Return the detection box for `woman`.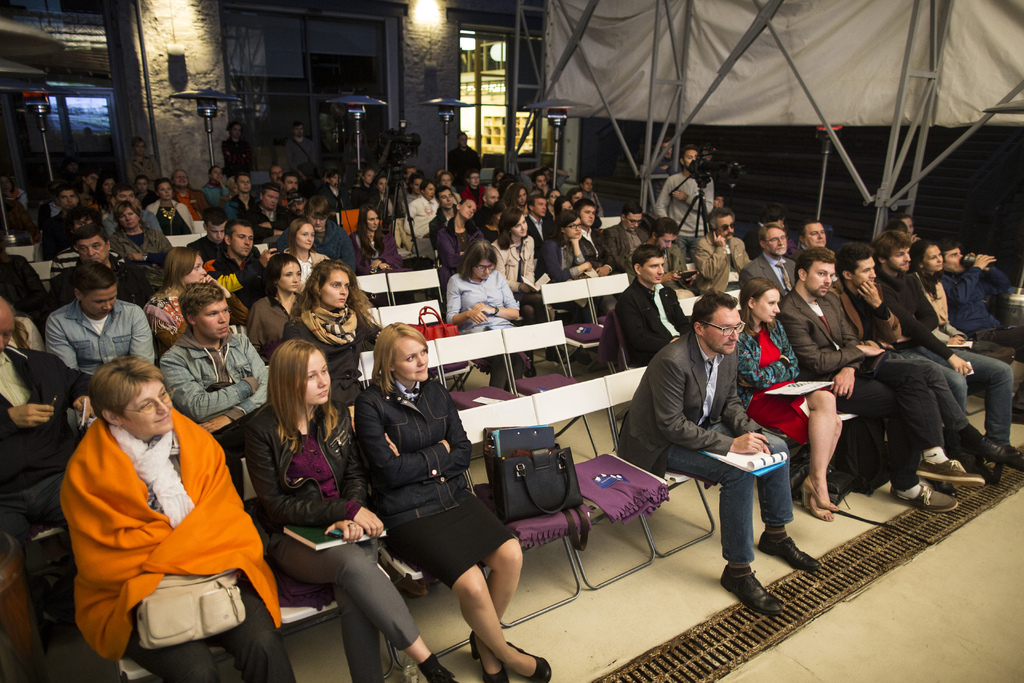
bbox=(487, 209, 547, 315).
